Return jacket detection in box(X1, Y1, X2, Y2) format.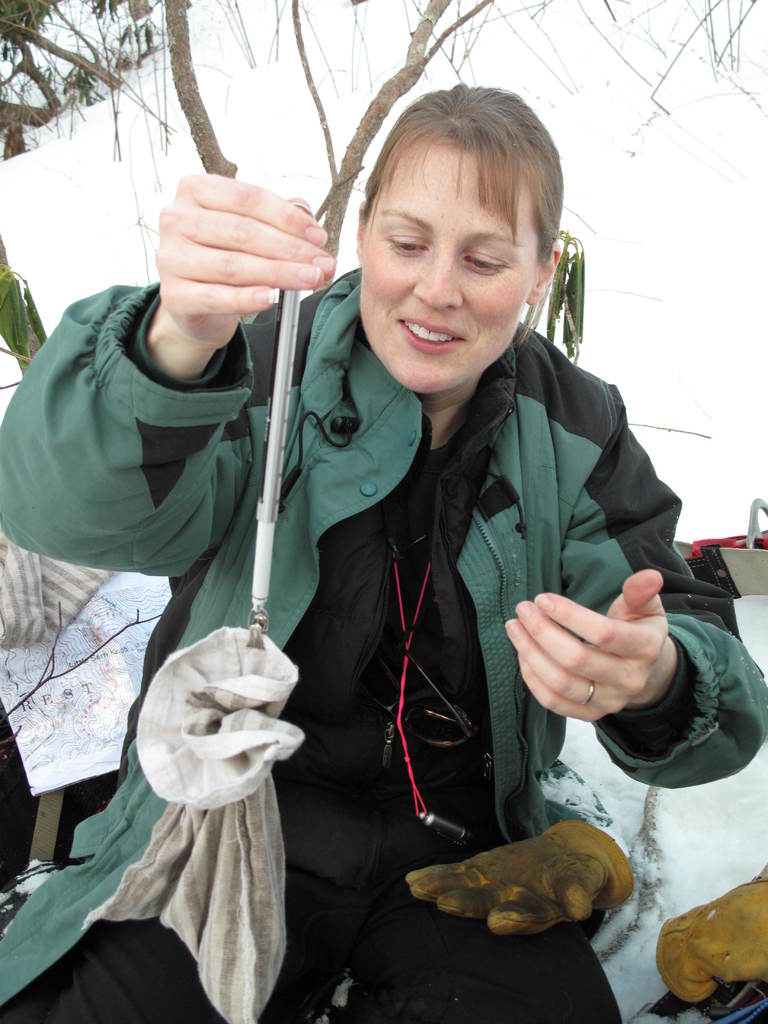
box(99, 121, 707, 998).
